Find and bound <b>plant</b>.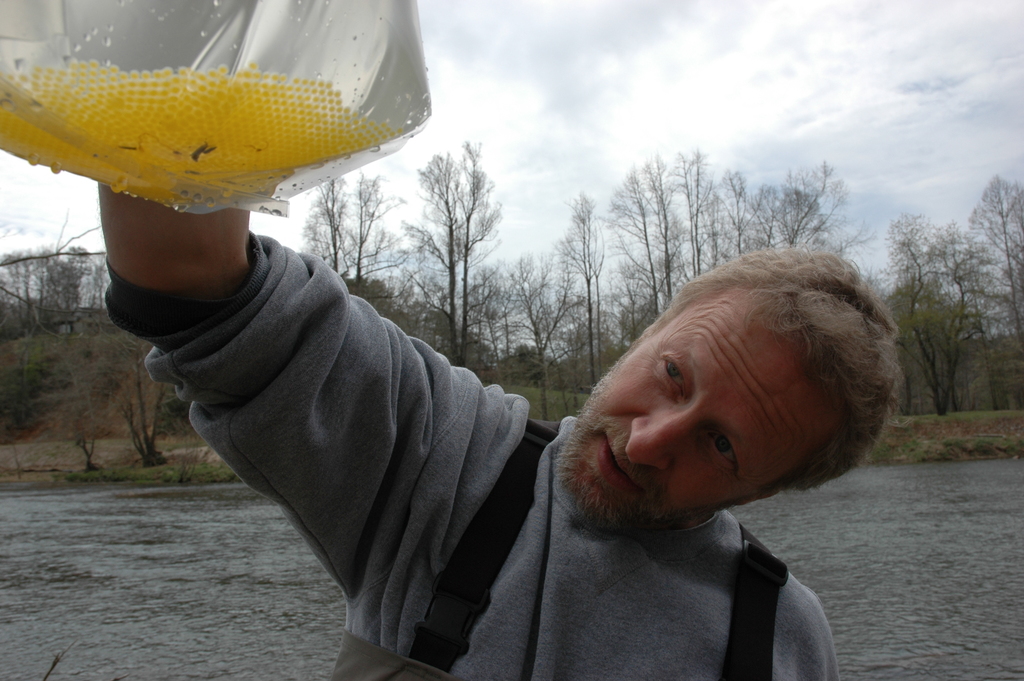
Bound: 899, 431, 1023, 461.
